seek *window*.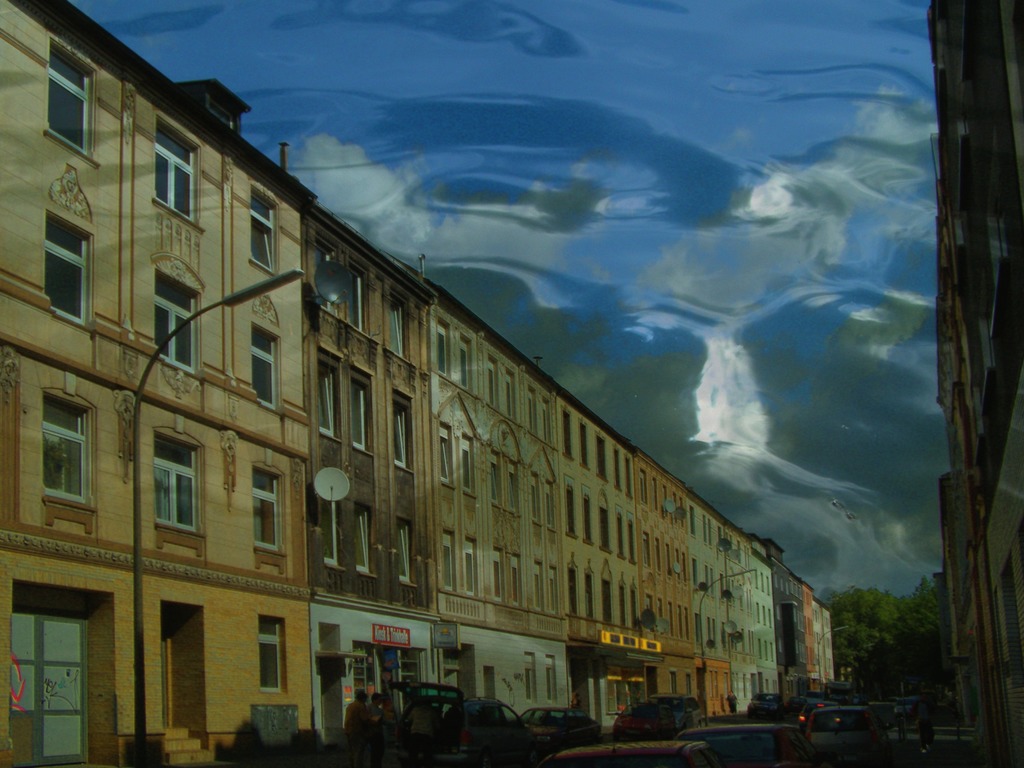
box=[506, 372, 518, 422].
